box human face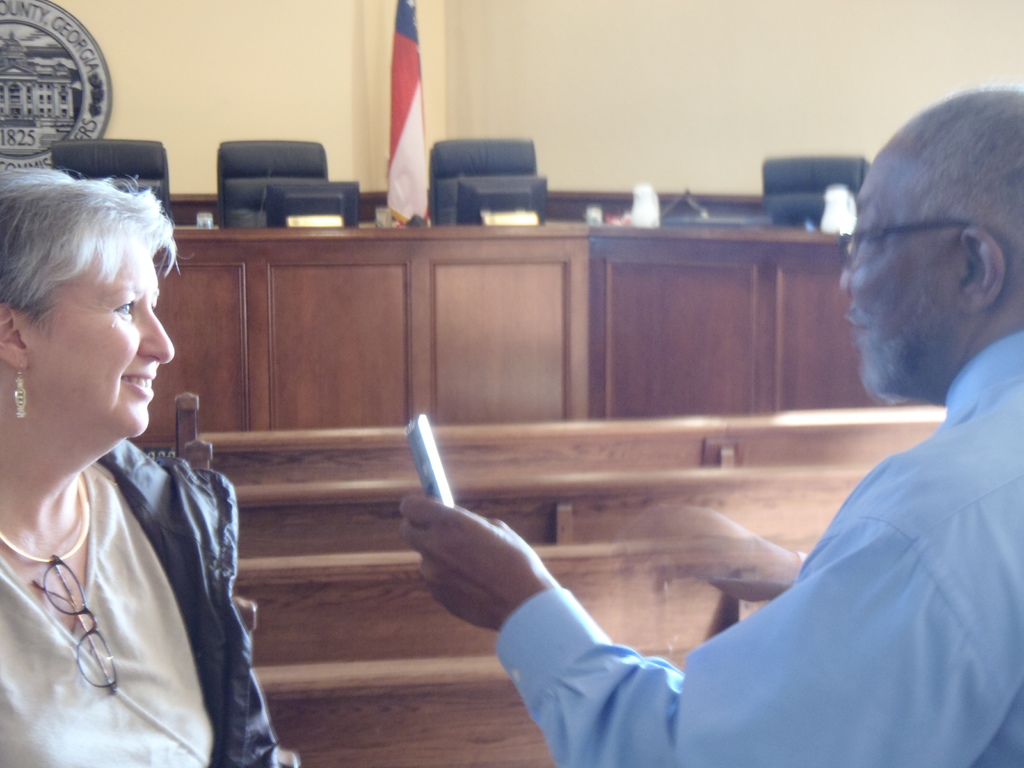
box(30, 251, 175, 437)
